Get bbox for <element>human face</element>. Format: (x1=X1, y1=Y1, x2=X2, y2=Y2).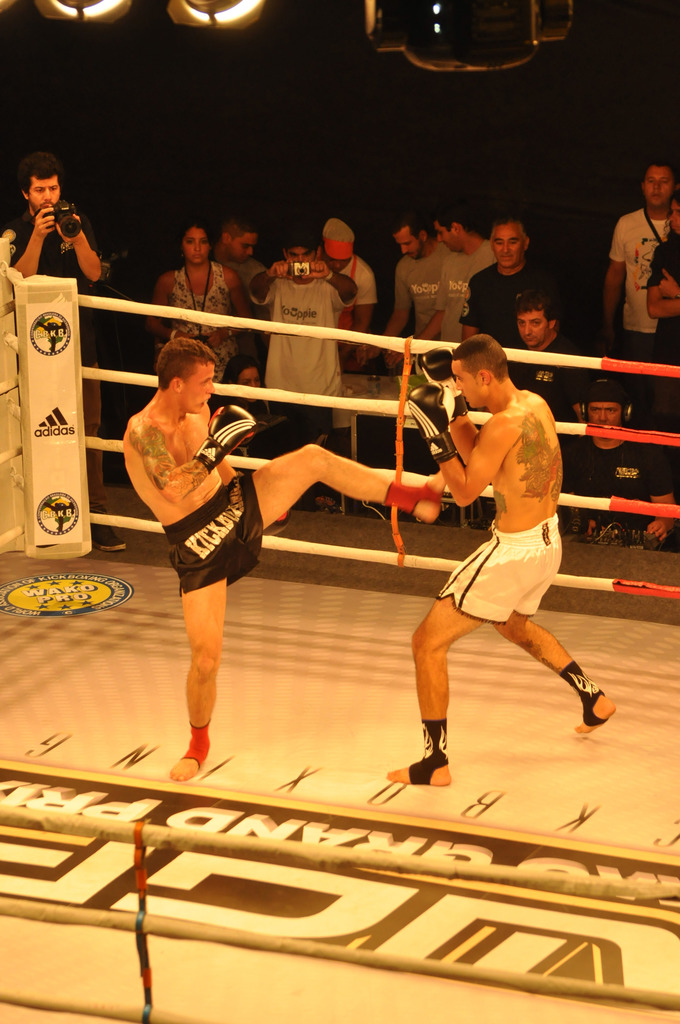
(x1=280, y1=250, x2=312, y2=266).
